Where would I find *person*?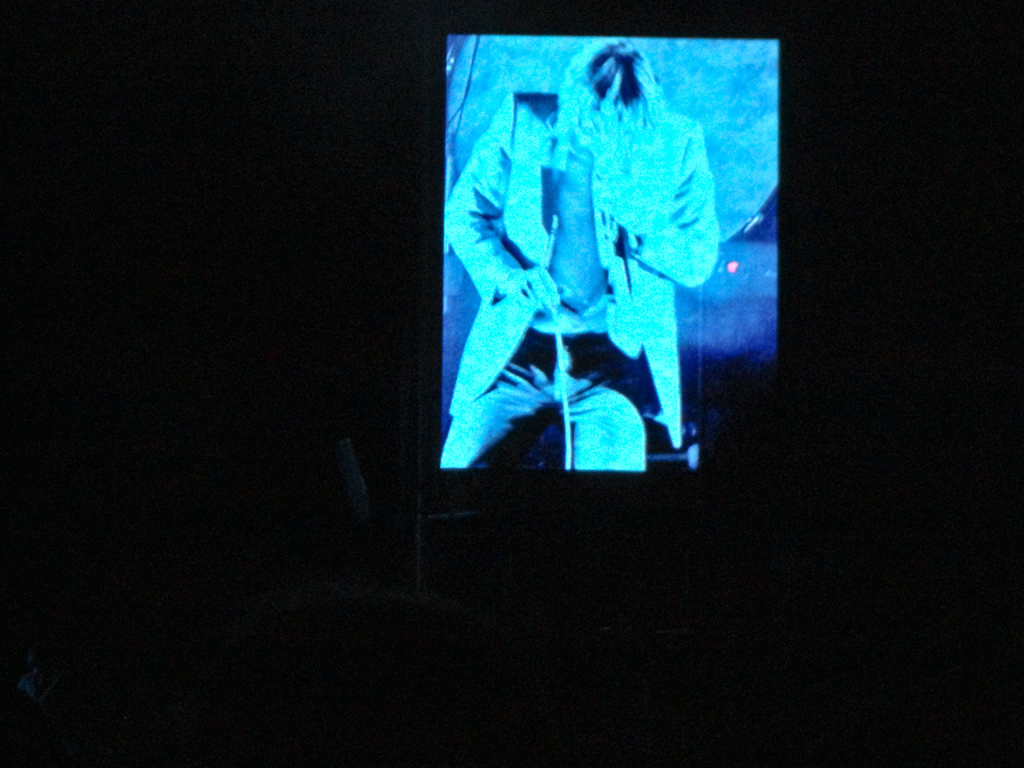
At box(444, 36, 722, 472).
